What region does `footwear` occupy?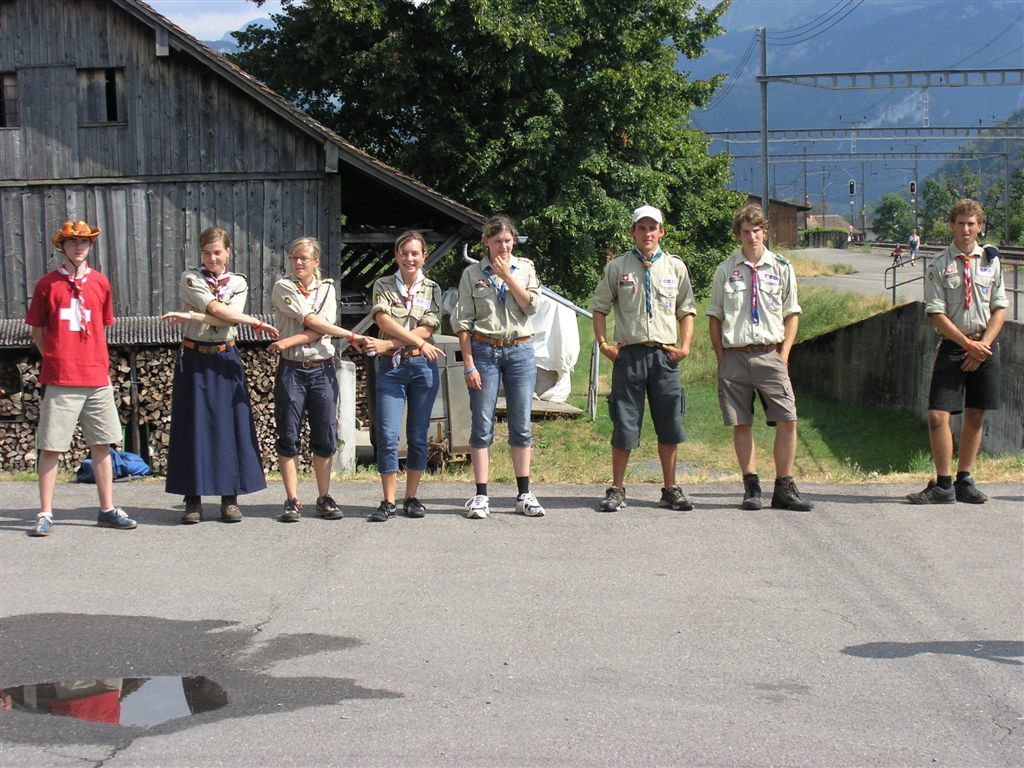
(left=35, top=511, right=54, bottom=542).
